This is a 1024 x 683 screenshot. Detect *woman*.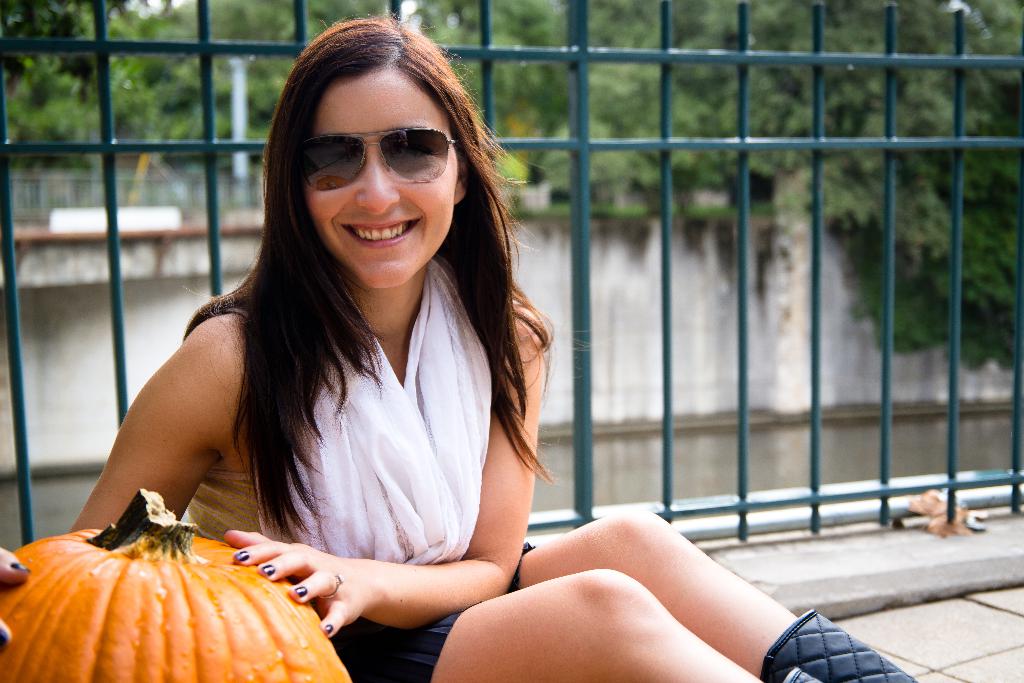
pyautogui.locateOnScreen(268, 42, 841, 675).
